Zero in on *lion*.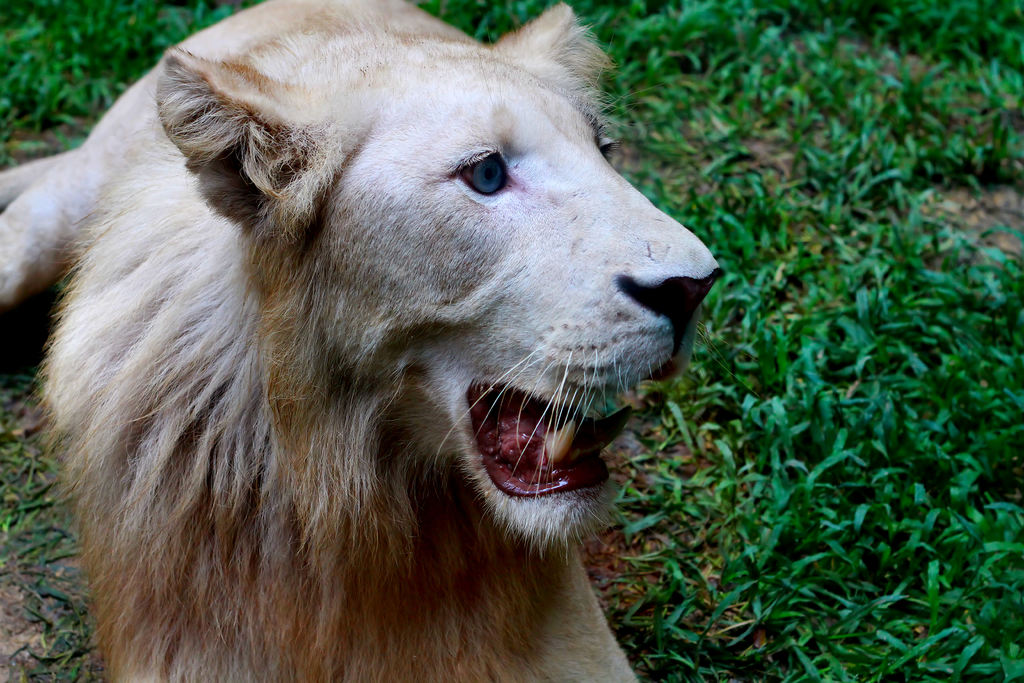
Zeroed in: locate(0, 0, 758, 682).
